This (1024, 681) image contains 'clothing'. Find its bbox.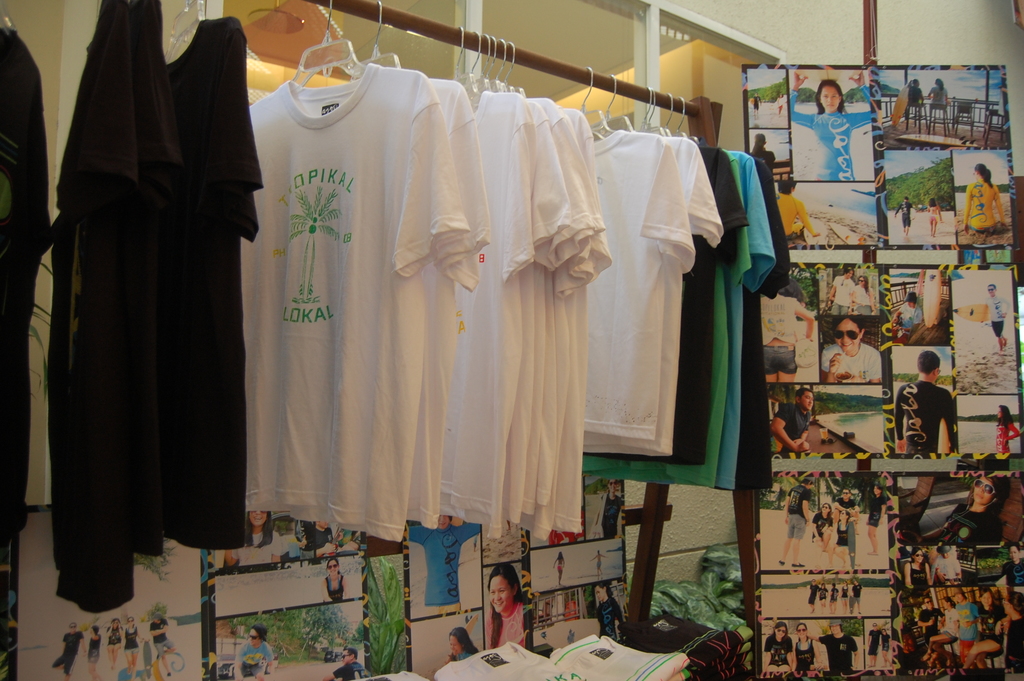
locate(787, 631, 815, 678).
